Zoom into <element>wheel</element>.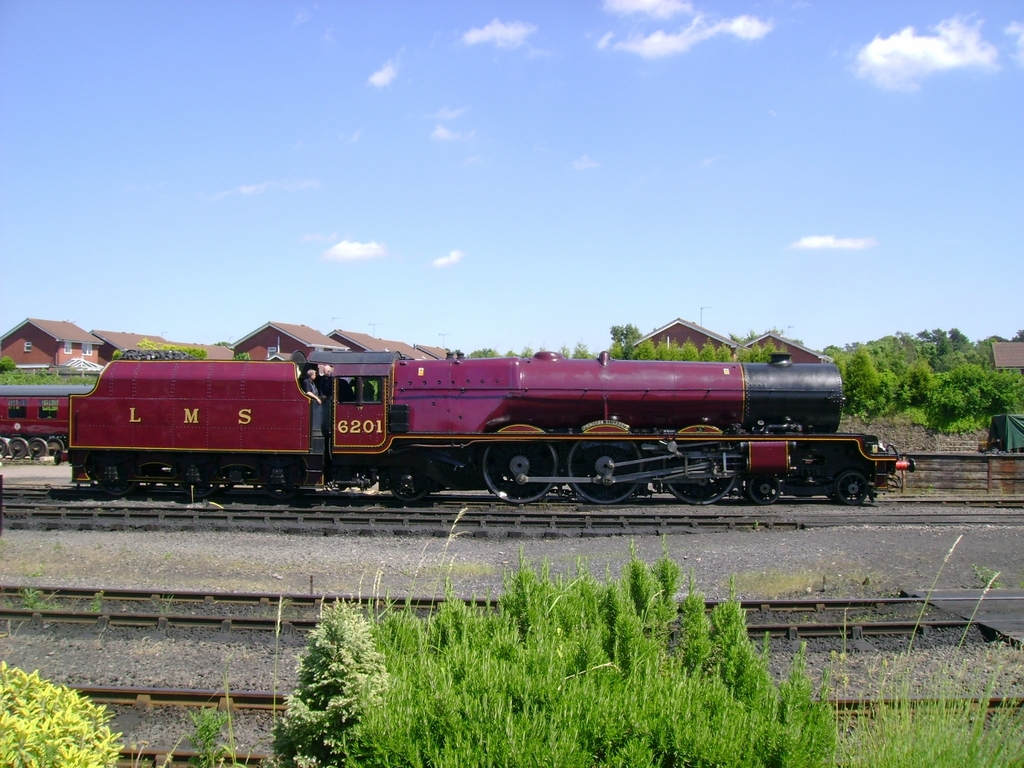
Zoom target: x1=11, y1=438, x2=26, y2=458.
